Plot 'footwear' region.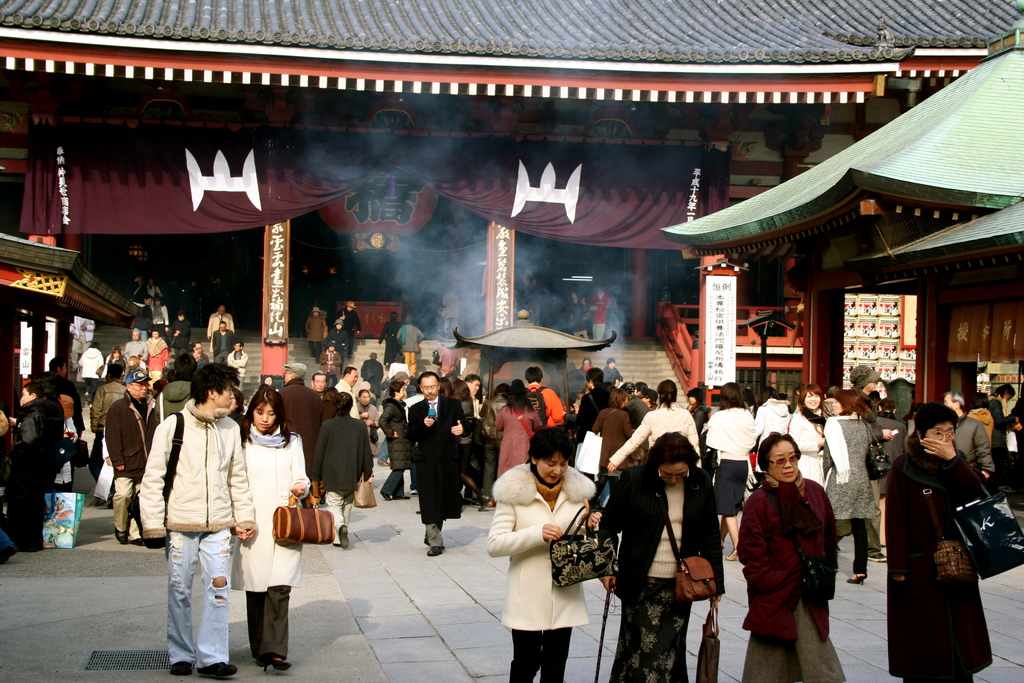
Plotted at <box>196,663,239,682</box>.
